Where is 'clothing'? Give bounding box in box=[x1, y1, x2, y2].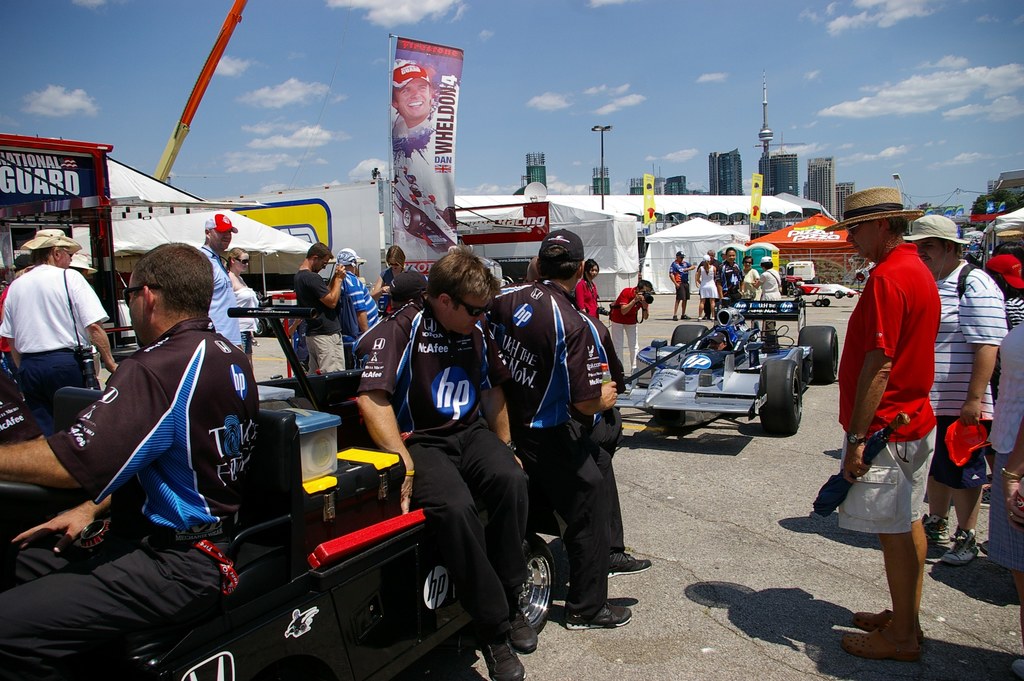
box=[13, 228, 110, 453].
